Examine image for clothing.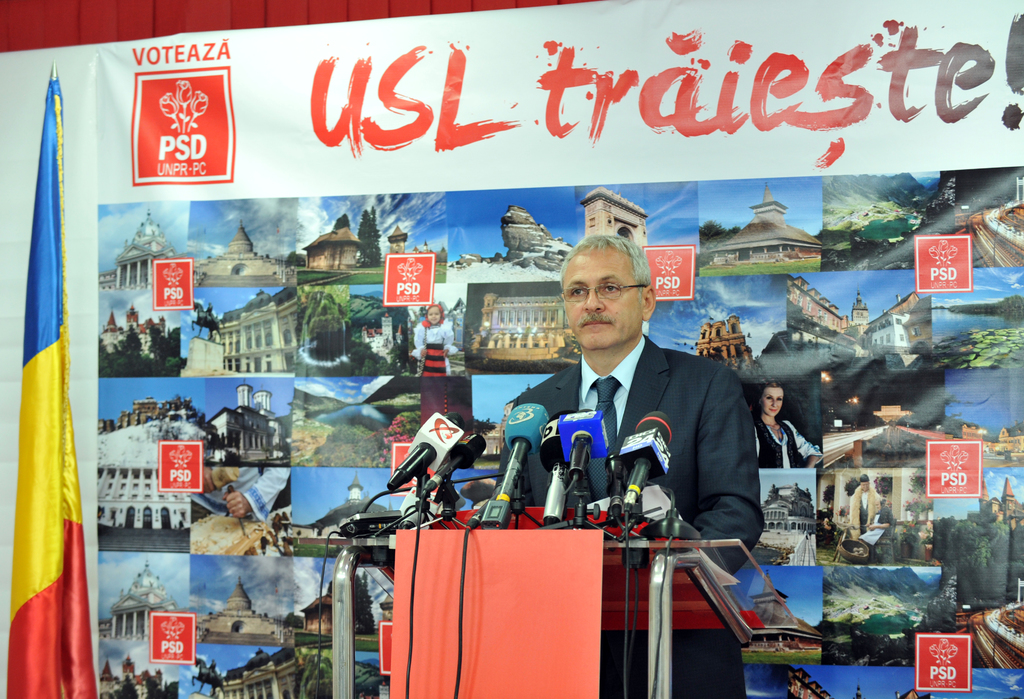
Examination result: bbox=[414, 319, 456, 376].
